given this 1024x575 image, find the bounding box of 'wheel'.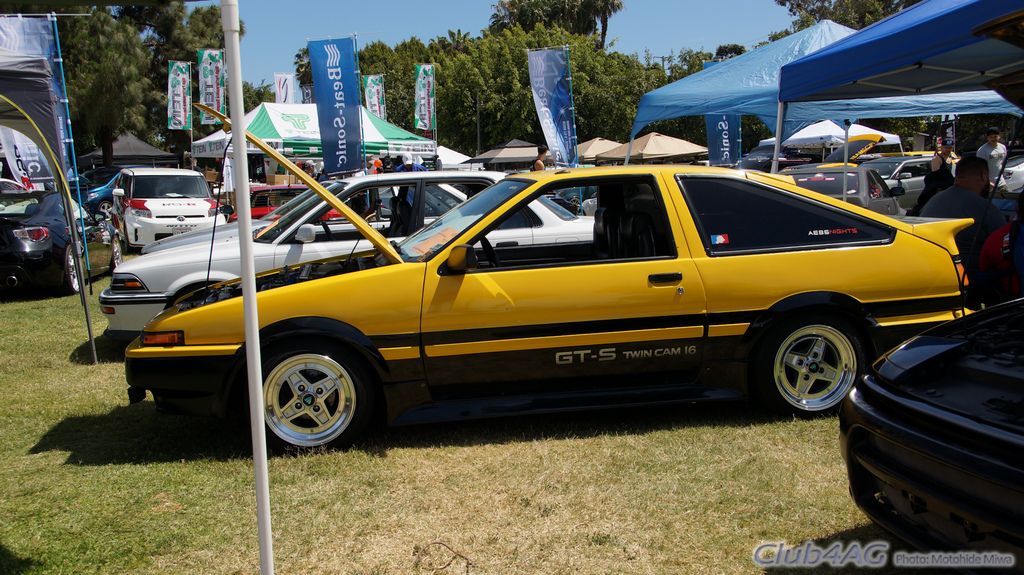
[left=247, top=340, right=362, bottom=445].
